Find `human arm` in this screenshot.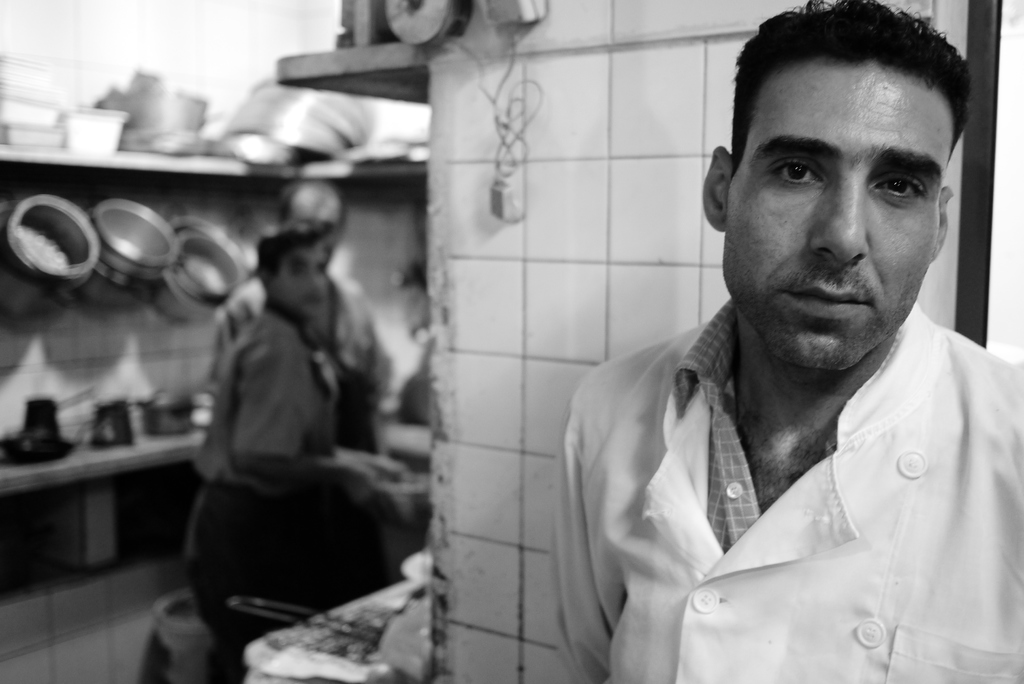
The bounding box for `human arm` is box=[556, 385, 626, 683].
